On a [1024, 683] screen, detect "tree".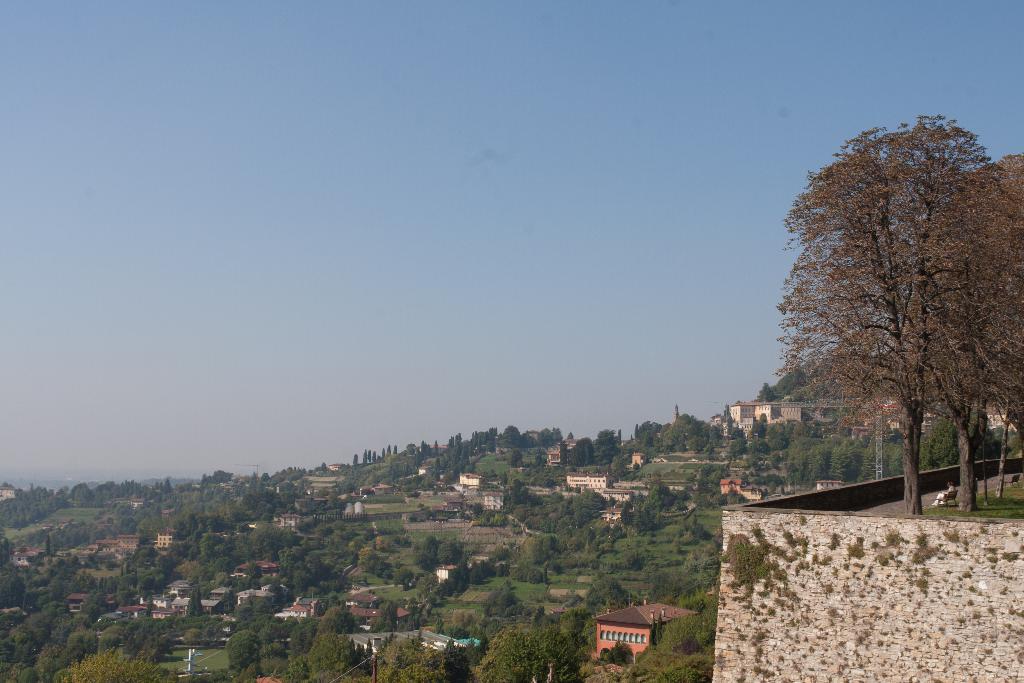
BBox(313, 608, 360, 640).
